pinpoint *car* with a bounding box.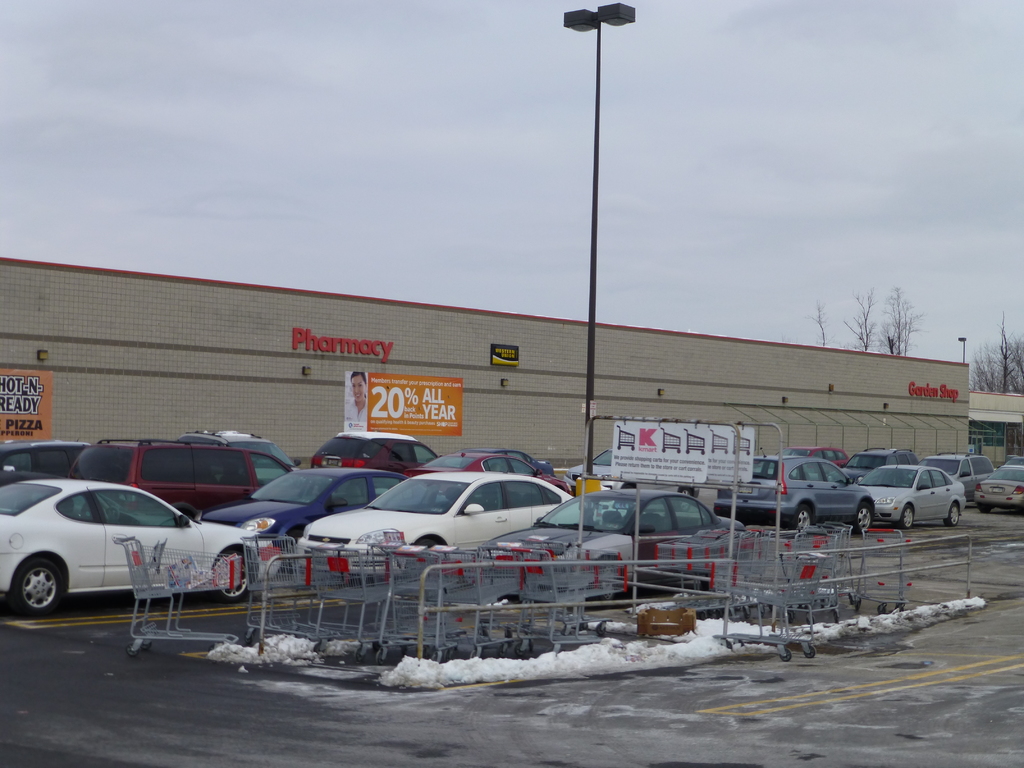
box(0, 474, 281, 612).
